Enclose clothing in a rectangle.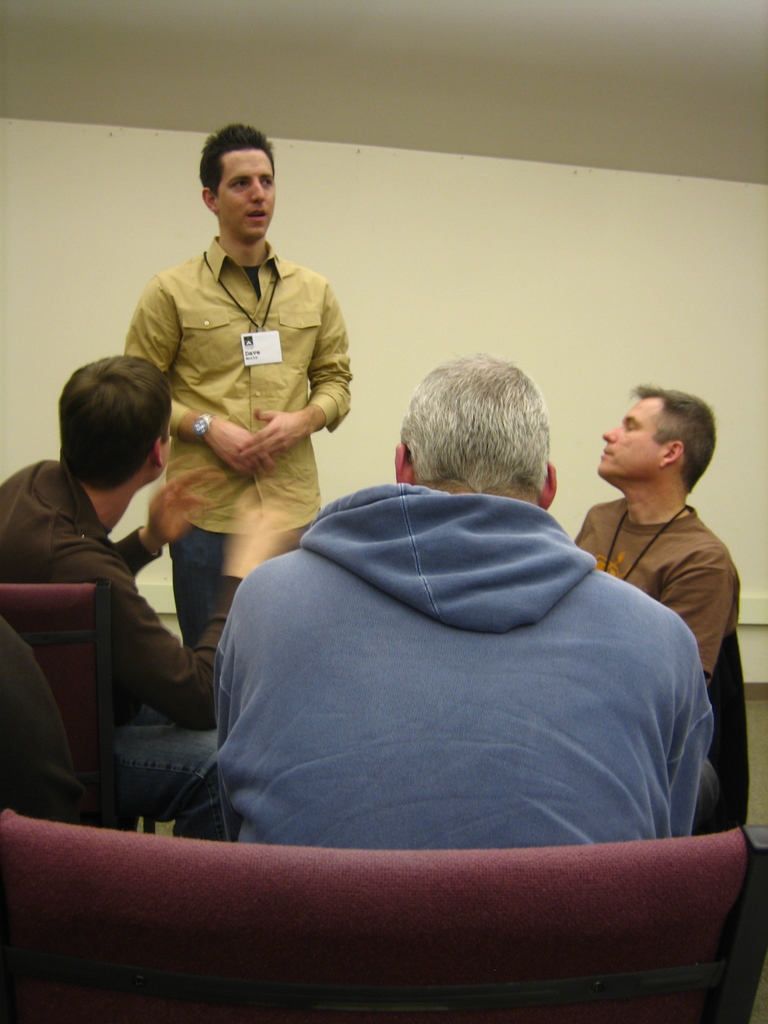
detection(122, 236, 346, 648).
